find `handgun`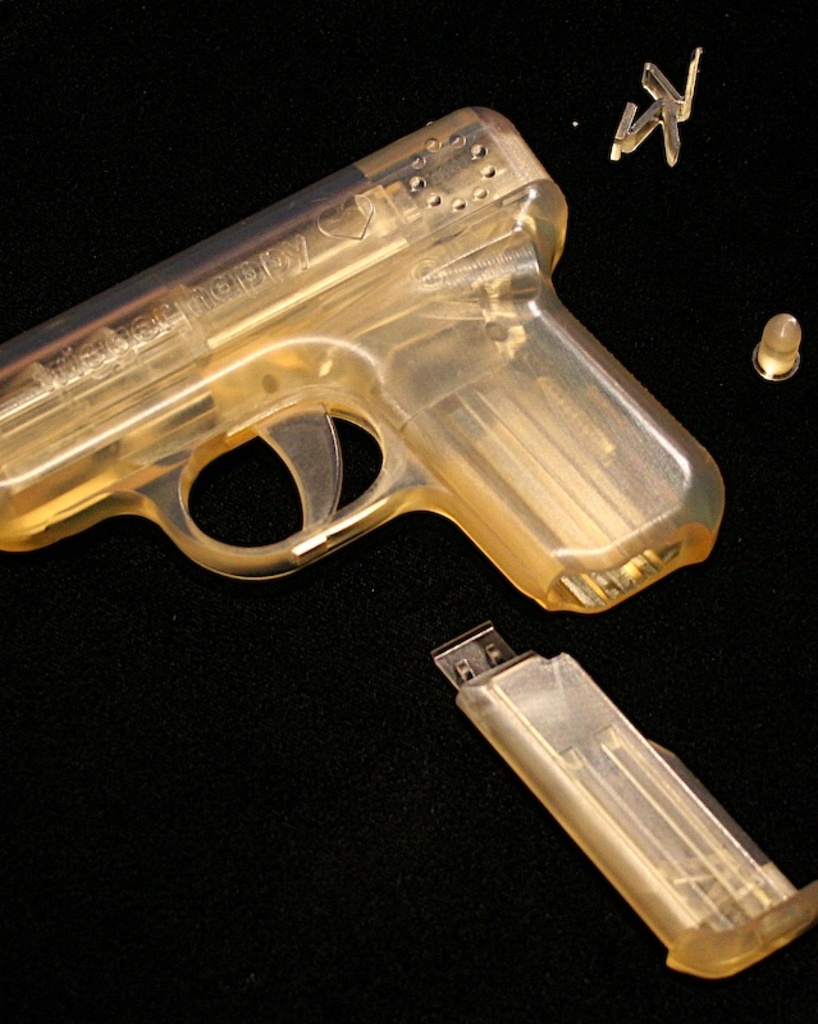
<box>0,104,727,614</box>
